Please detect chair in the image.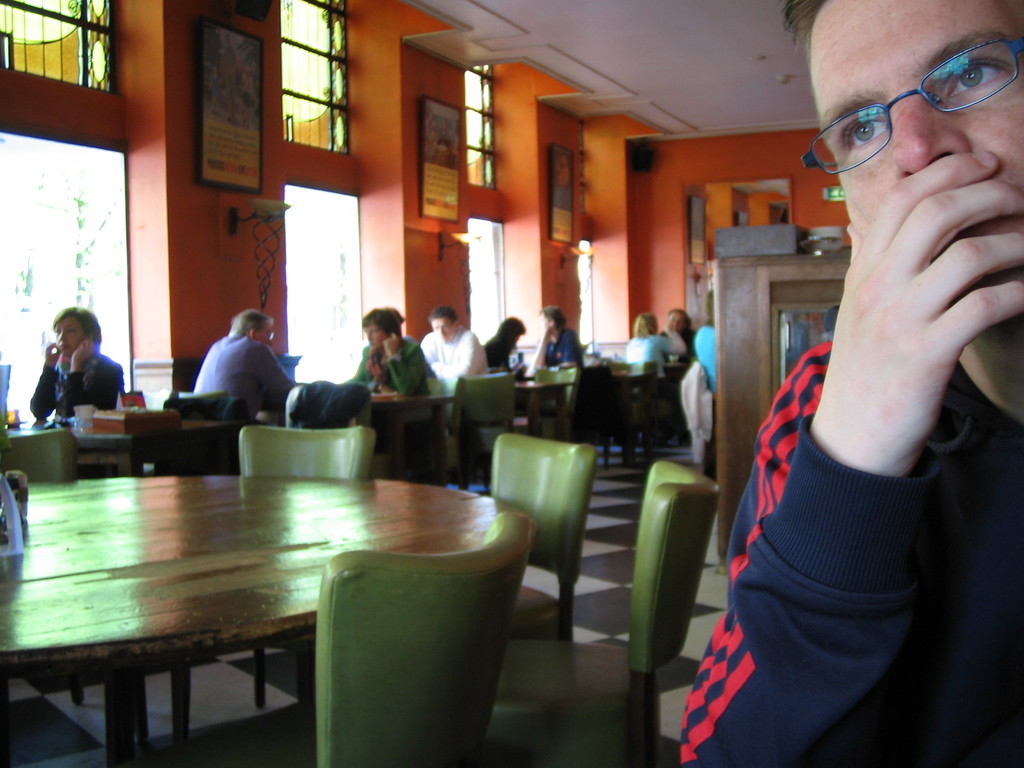
<box>0,430,79,479</box>.
